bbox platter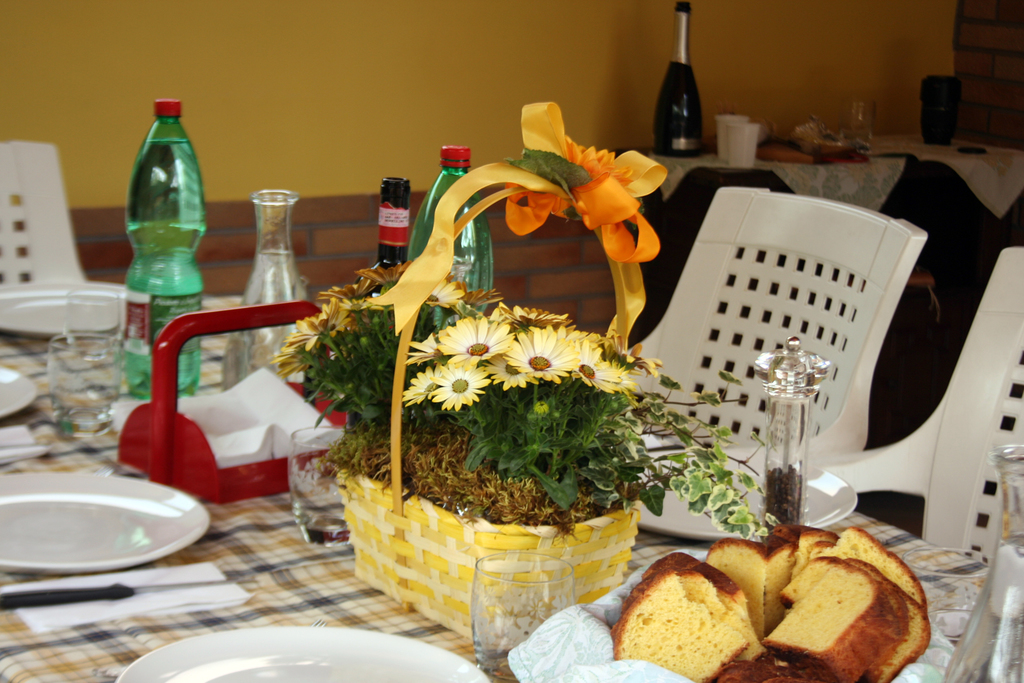
bbox=[0, 282, 122, 339]
